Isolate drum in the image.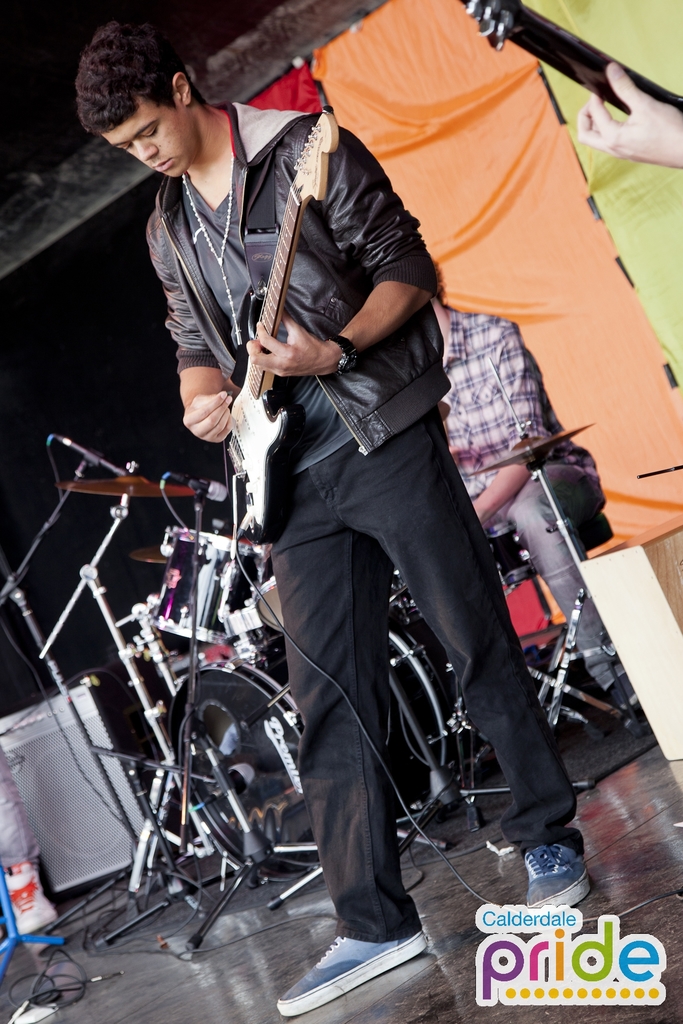
Isolated region: box(385, 520, 534, 619).
